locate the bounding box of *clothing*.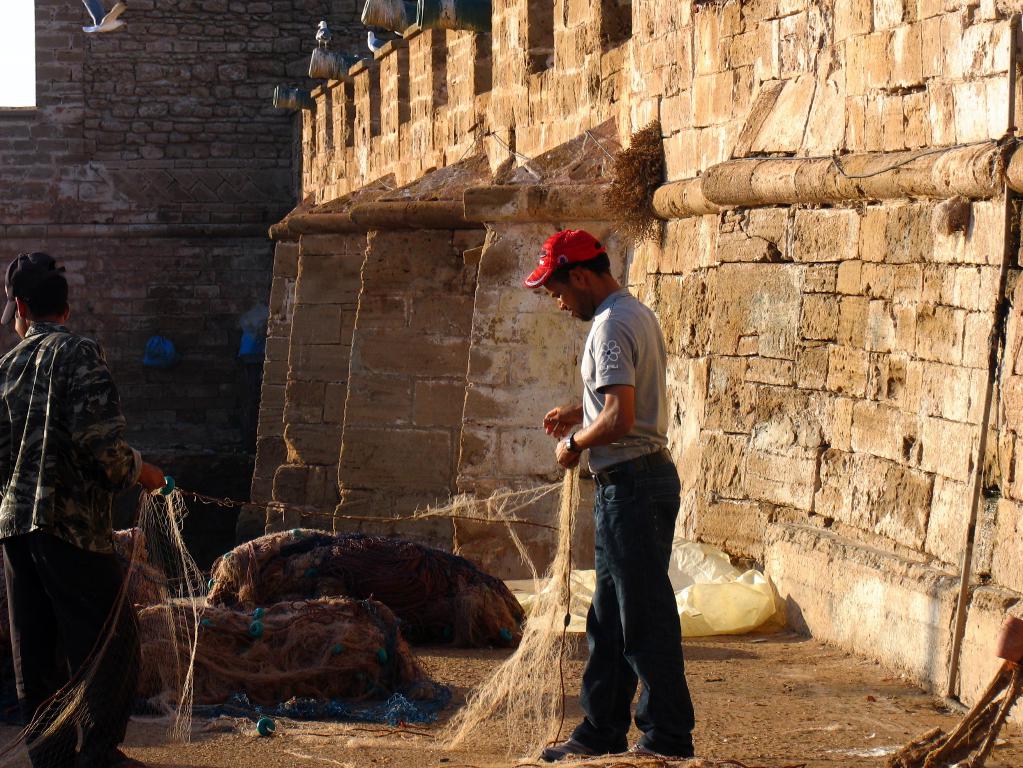
Bounding box: (566, 288, 694, 755).
